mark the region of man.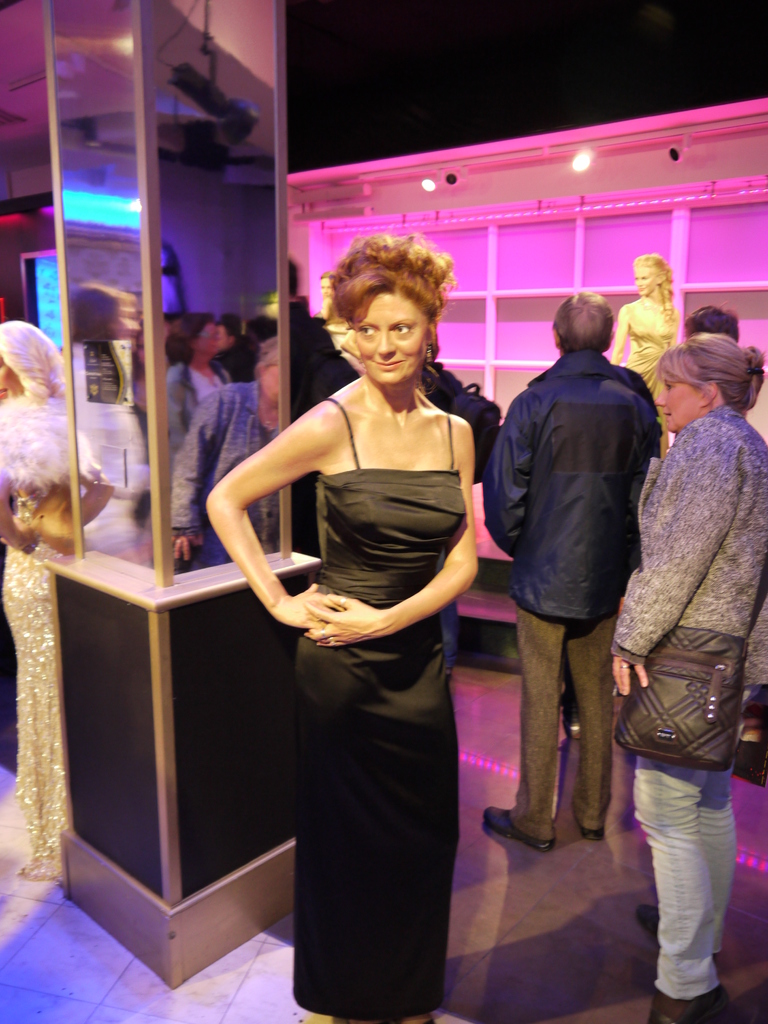
Region: [501,215,682,863].
